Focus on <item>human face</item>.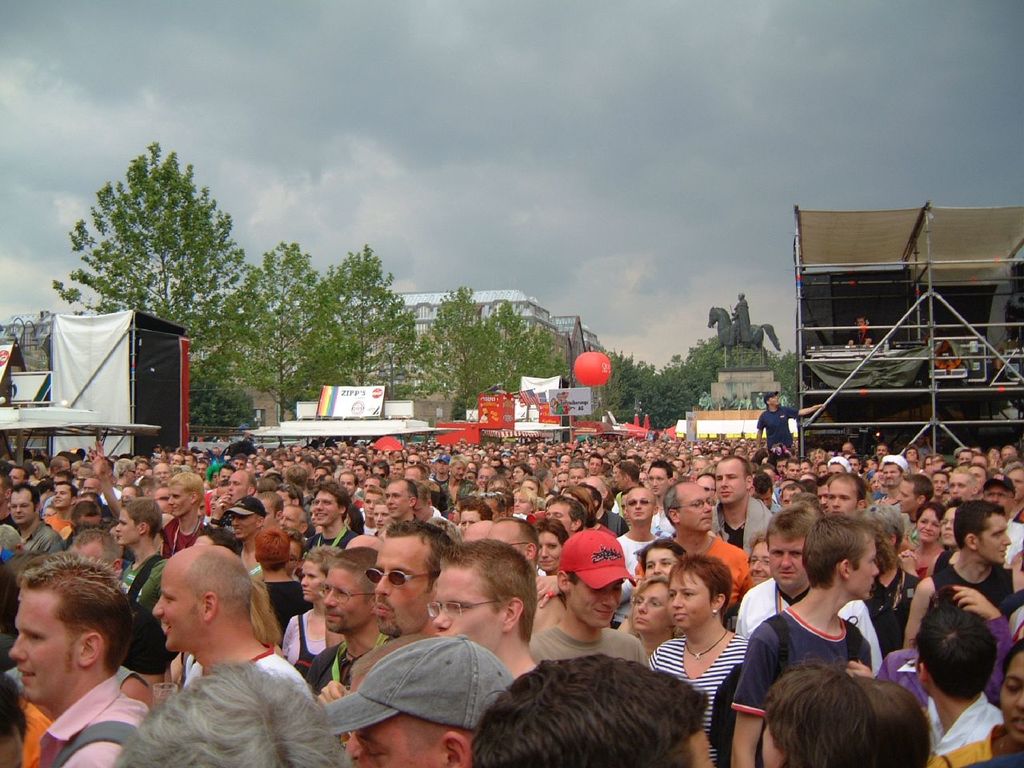
Focused at l=5, t=581, r=78, b=702.
